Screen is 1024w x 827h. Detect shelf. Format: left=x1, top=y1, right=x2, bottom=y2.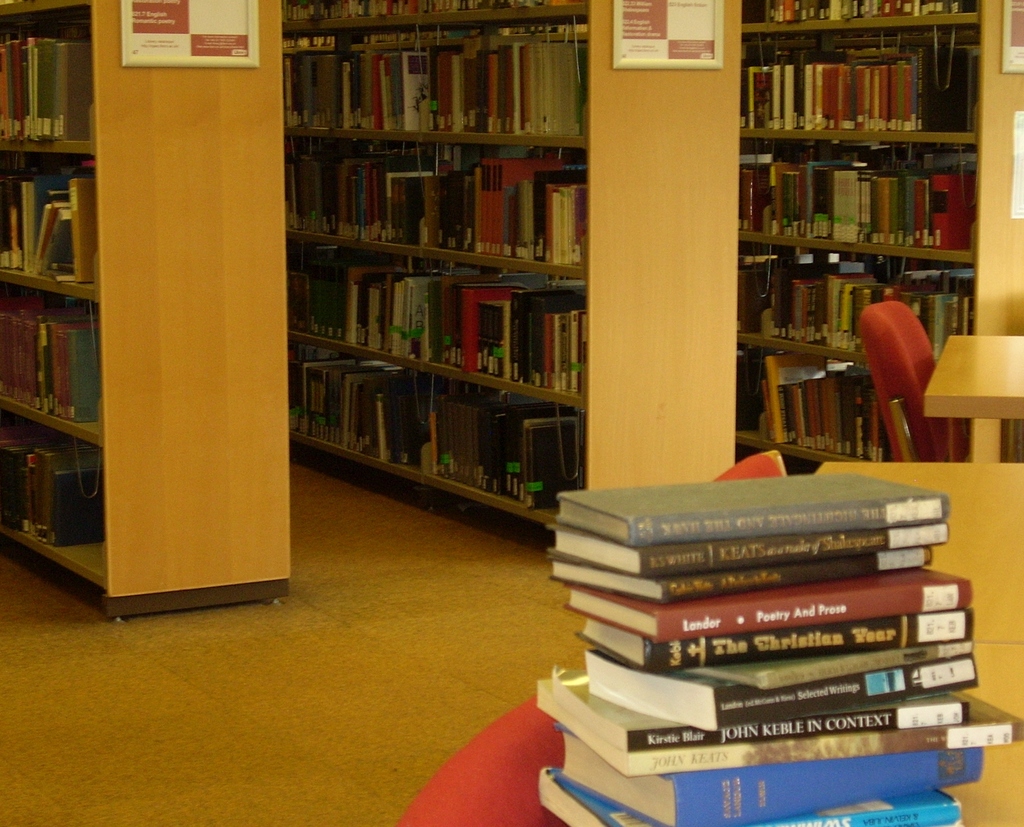
left=0, top=0, right=298, bottom=624.
